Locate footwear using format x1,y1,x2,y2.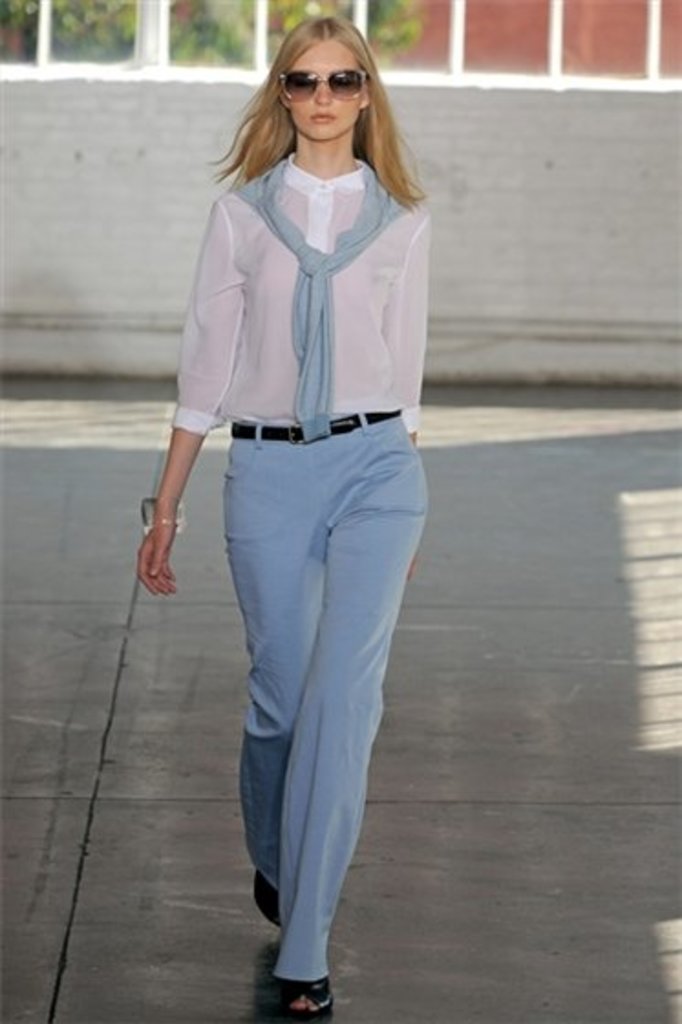
254,876,280,929.
